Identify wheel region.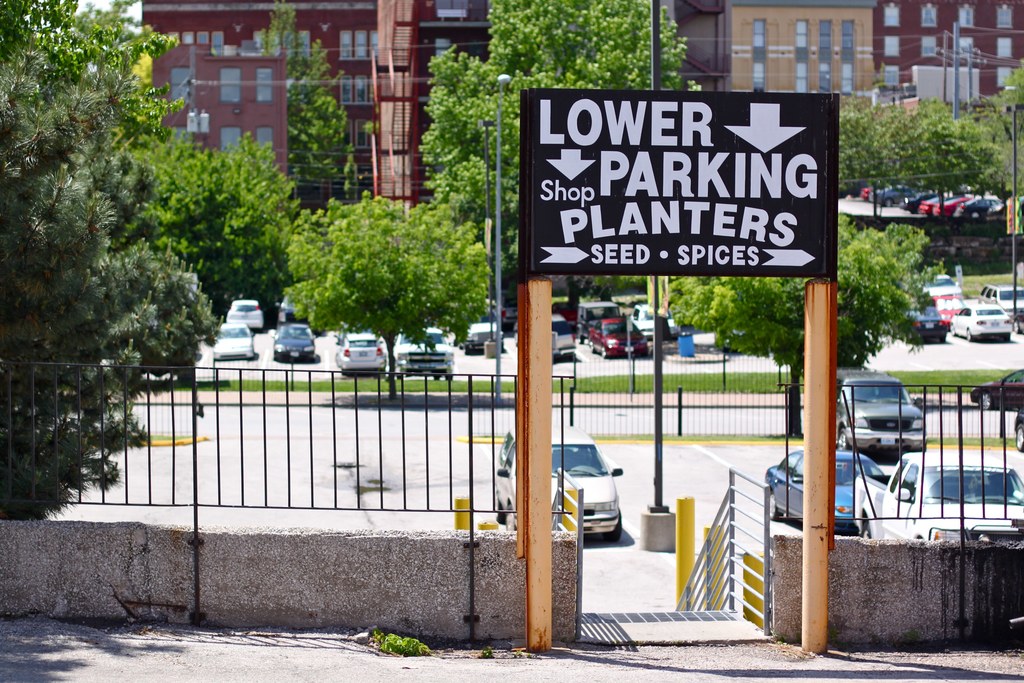
Region: <bbox>835, 427, 851, 447</bbox>.
